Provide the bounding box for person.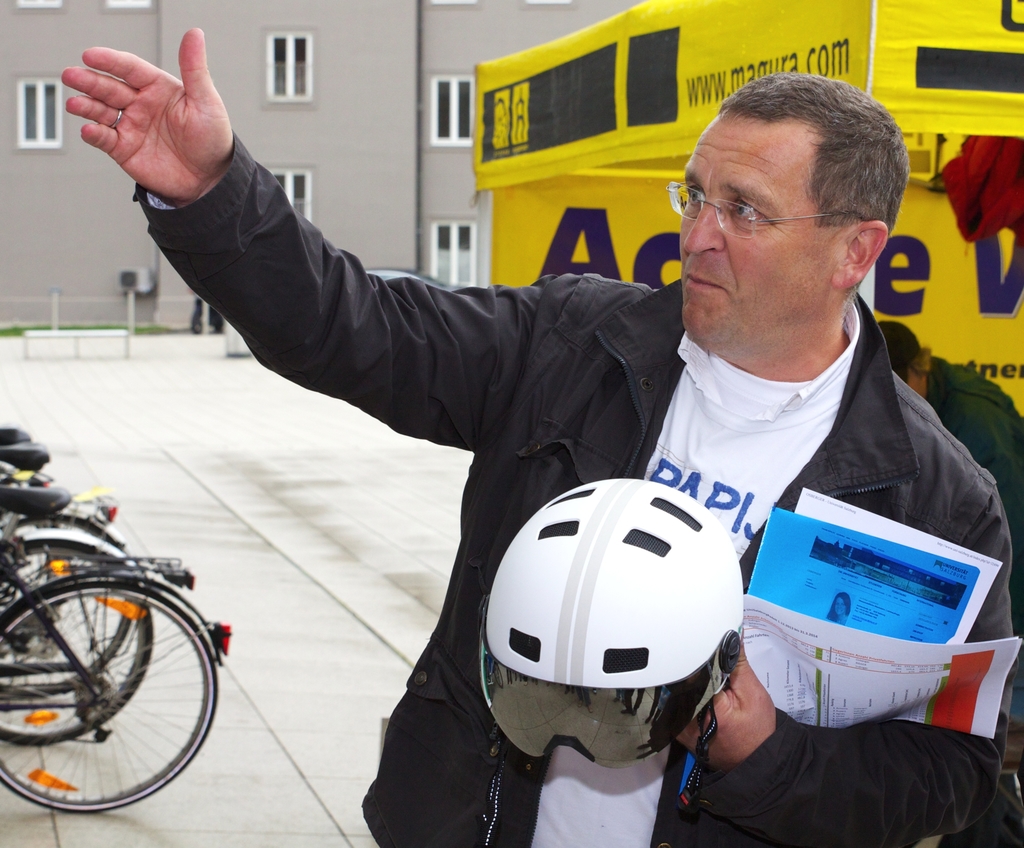
crop(55, 26, 1023, 847).
